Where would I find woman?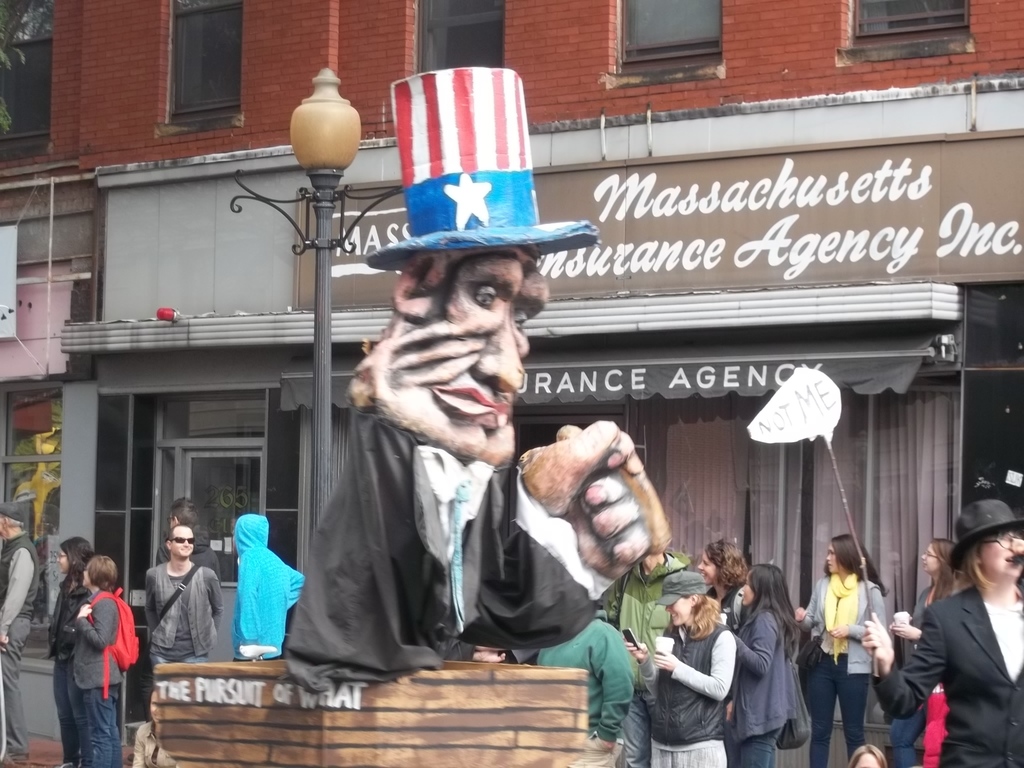
At [x1=75, y1=552, x2=124, y2=767].
